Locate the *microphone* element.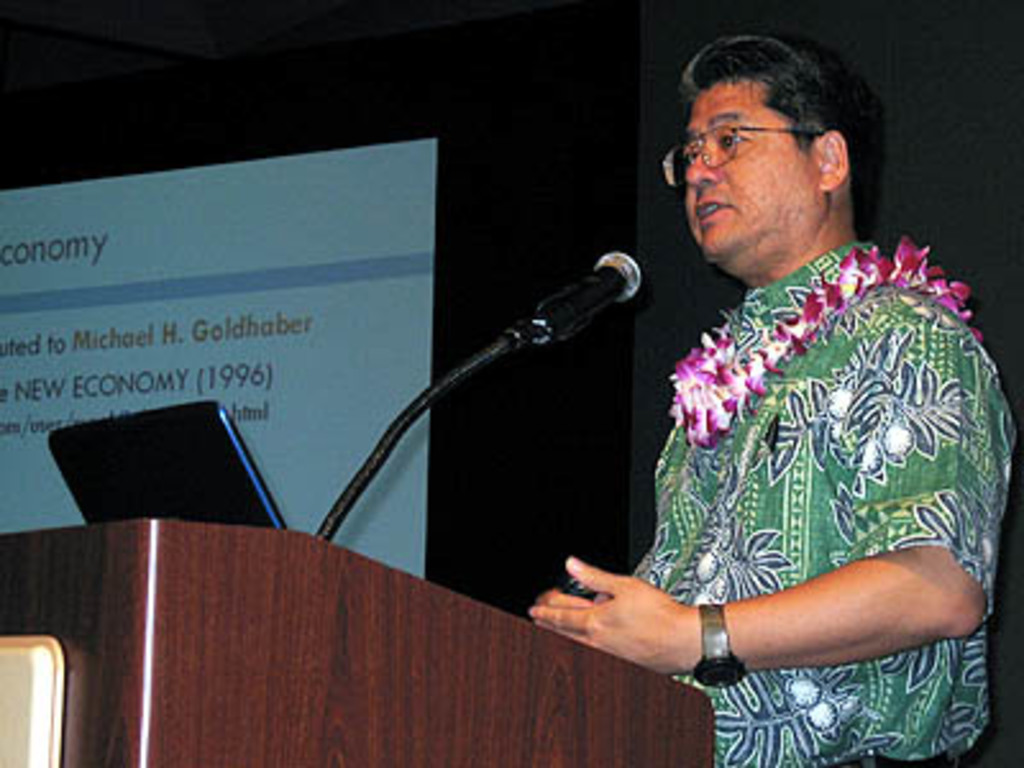
Element bbox: <bbox>507, 248, 645, 351</bbox>.
